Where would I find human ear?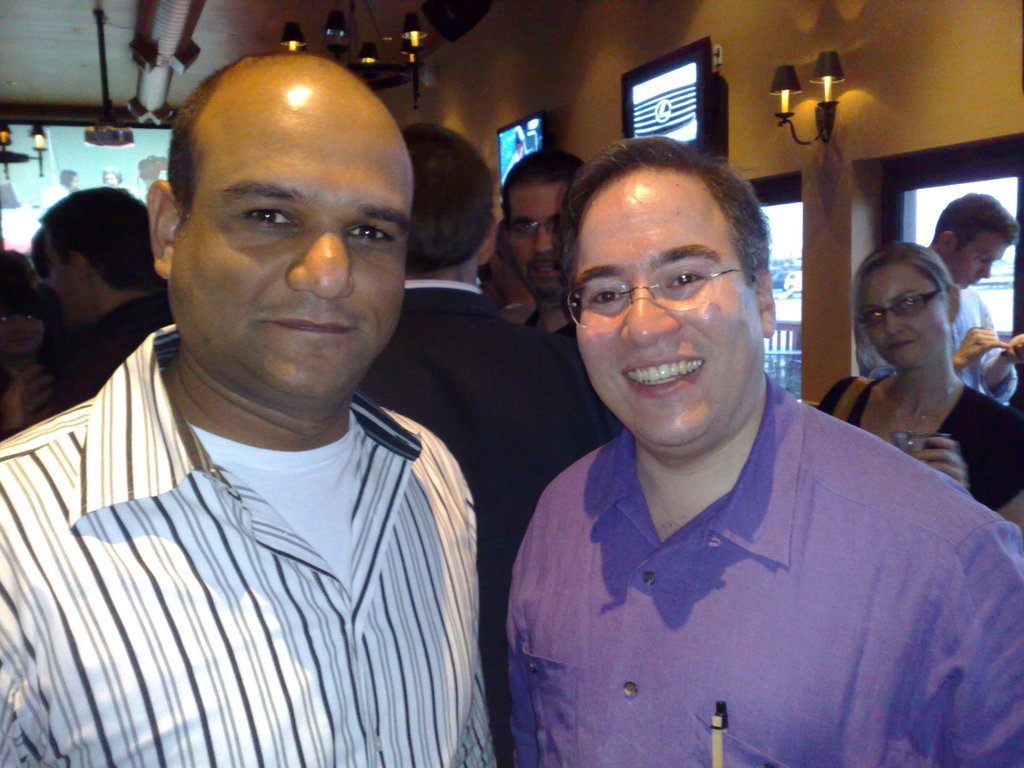
At x1=751 y1=270 x2=775 y2=335.
